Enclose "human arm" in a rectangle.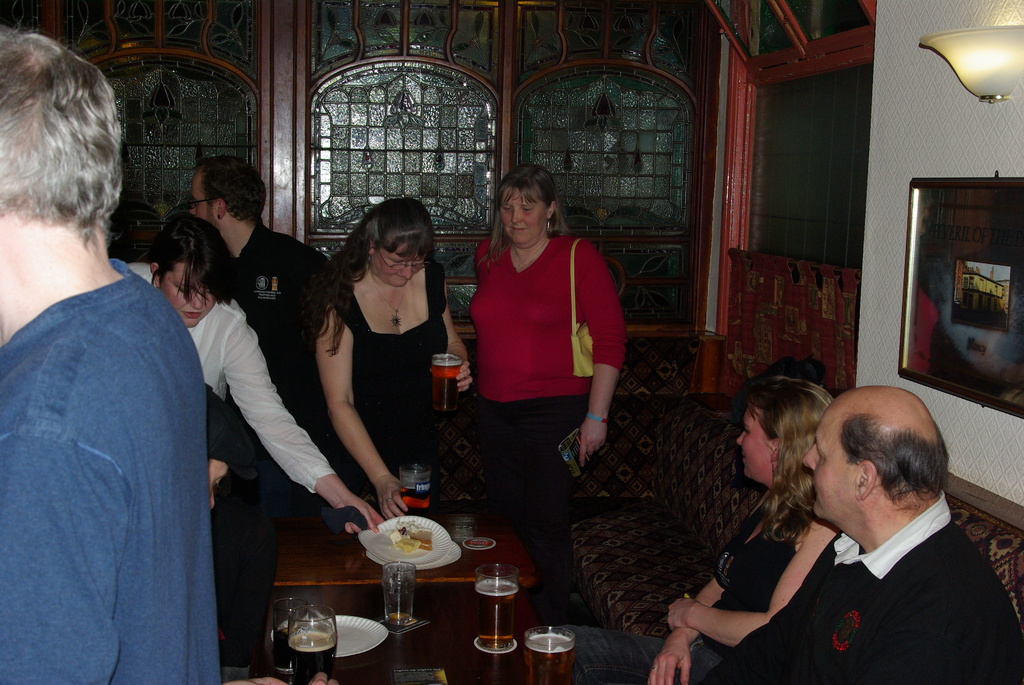
crop(438, 272, 474, 397).
